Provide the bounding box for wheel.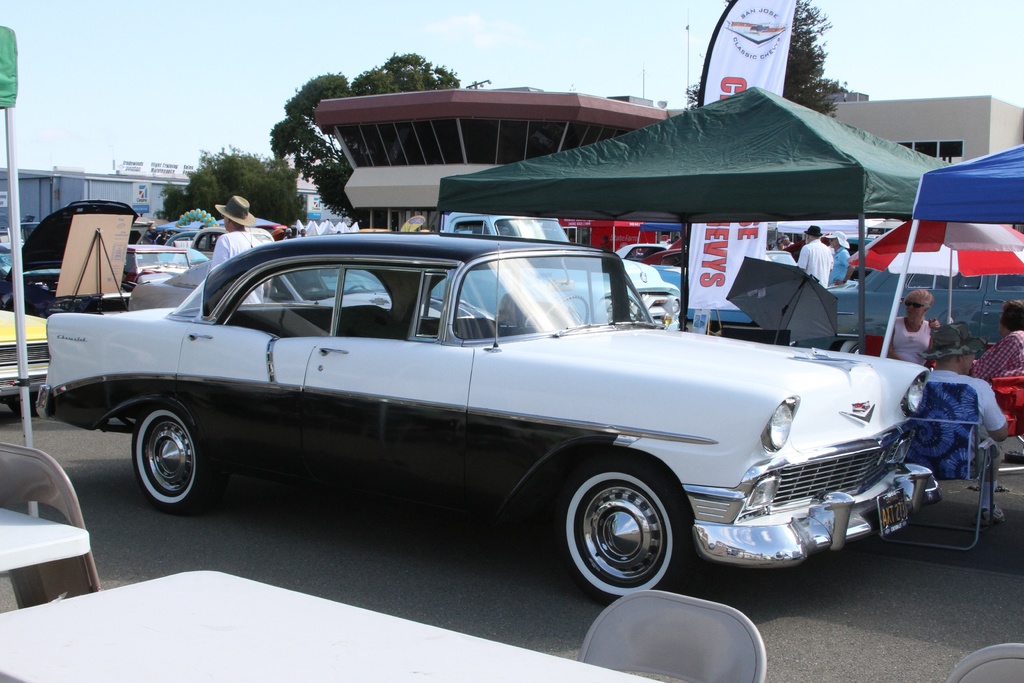
[345,284,367,292].
